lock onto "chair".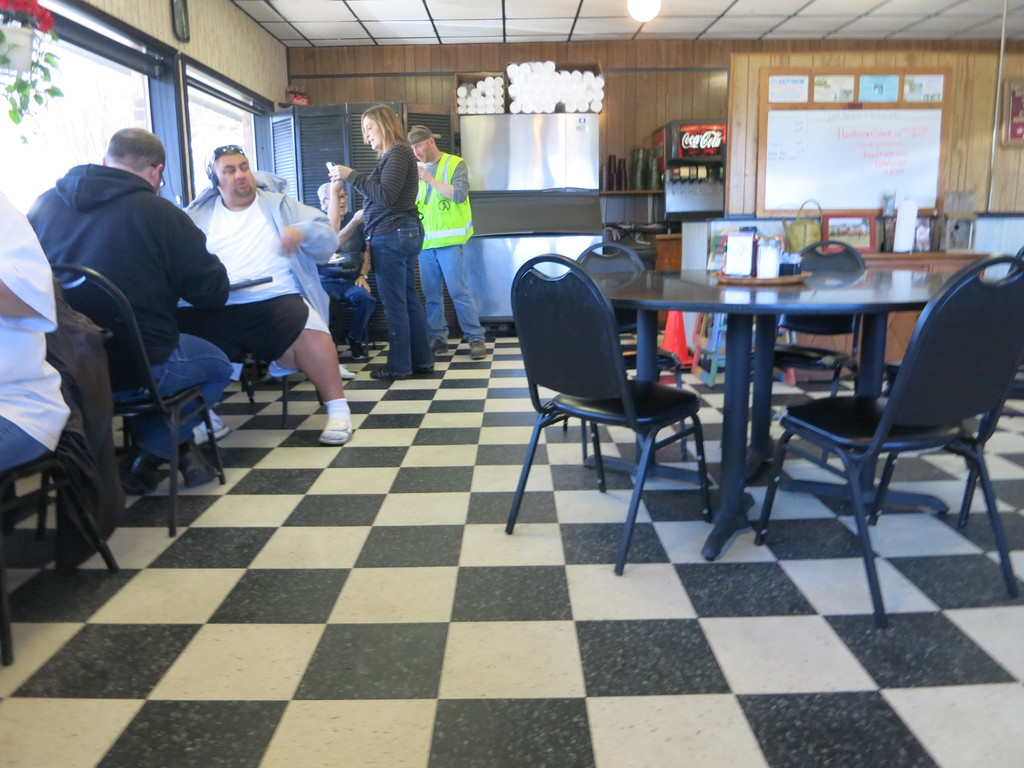
Locked: <box>868,250,1023,524</box>.
